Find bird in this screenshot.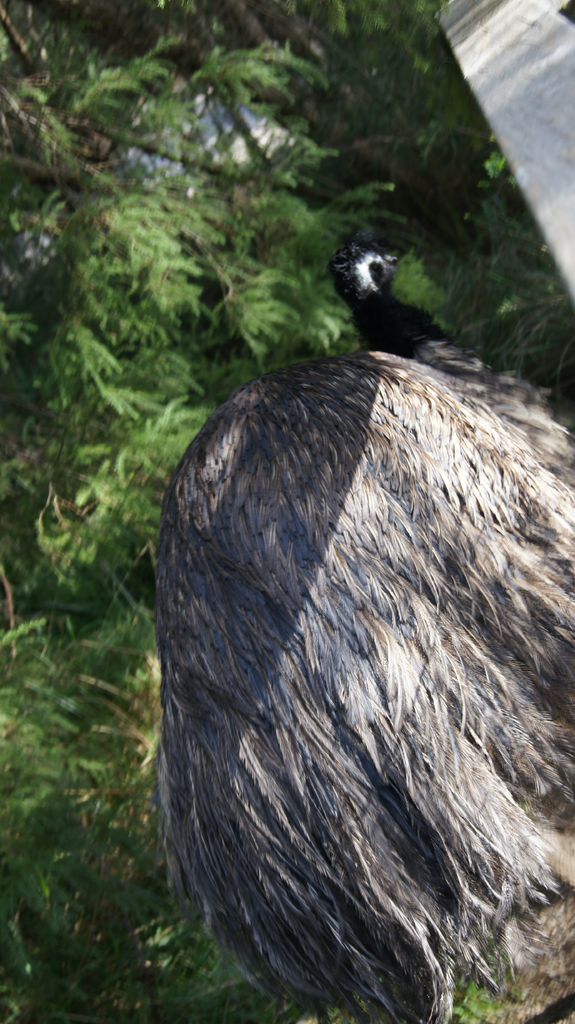
The bounding box for bird is 161 253 554 979.
